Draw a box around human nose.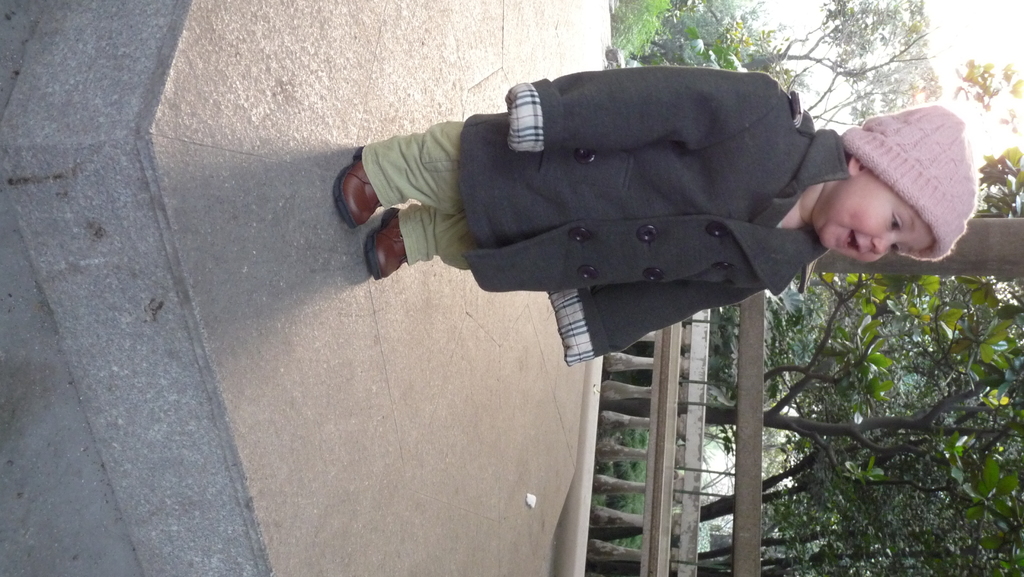
rect(869, 234, 899, 253).
